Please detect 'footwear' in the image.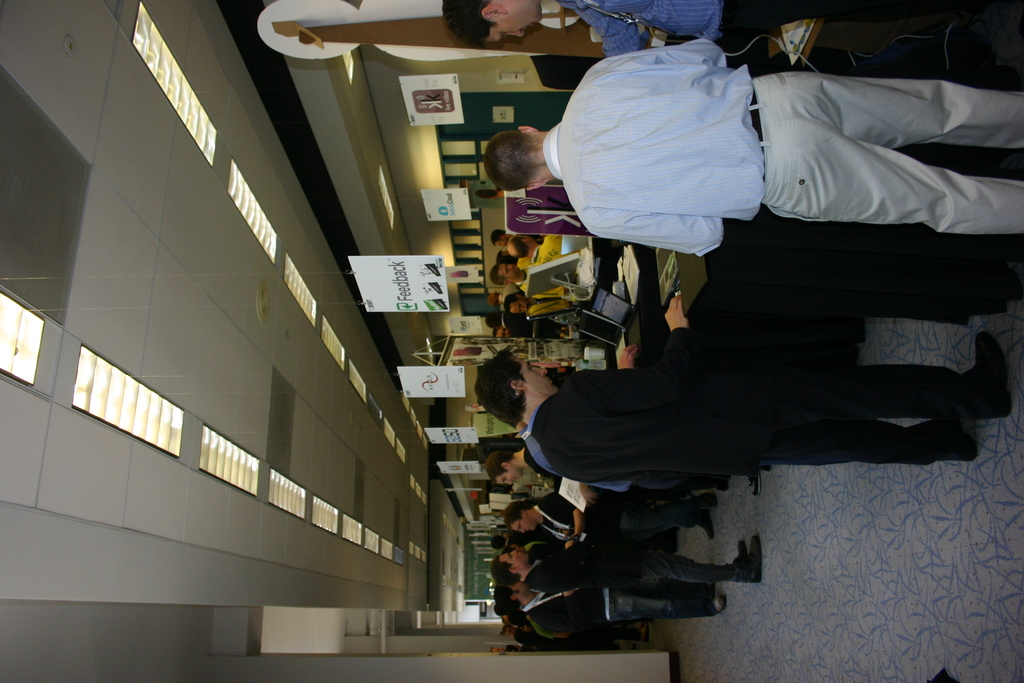
detection(744, 467, 762, 496).
